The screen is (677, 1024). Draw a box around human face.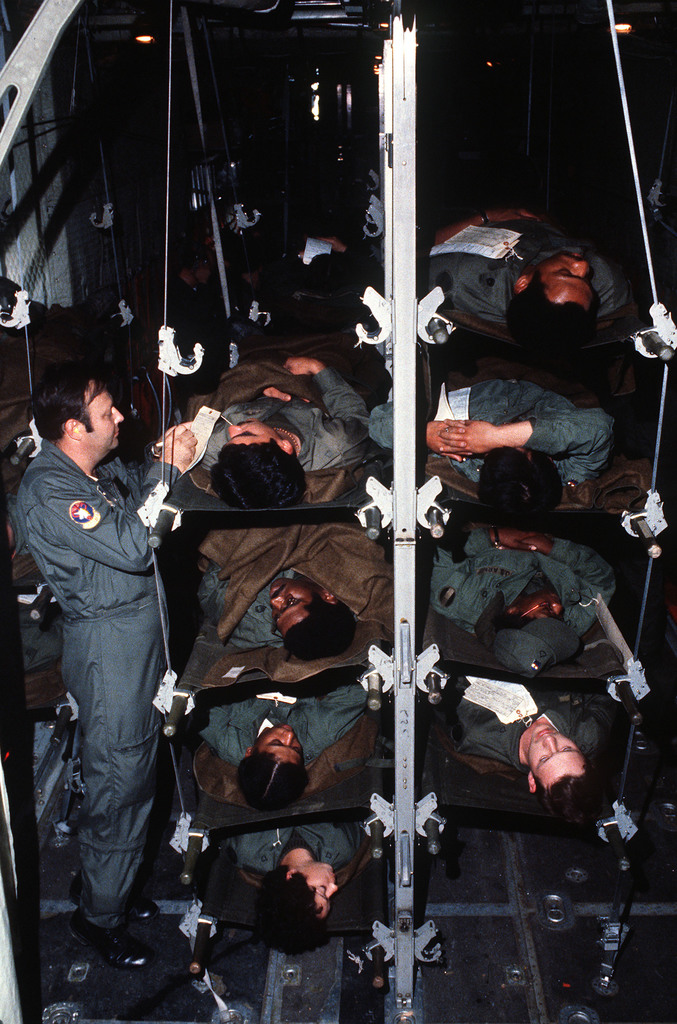
l=221, t=408, r=279, b=455.
